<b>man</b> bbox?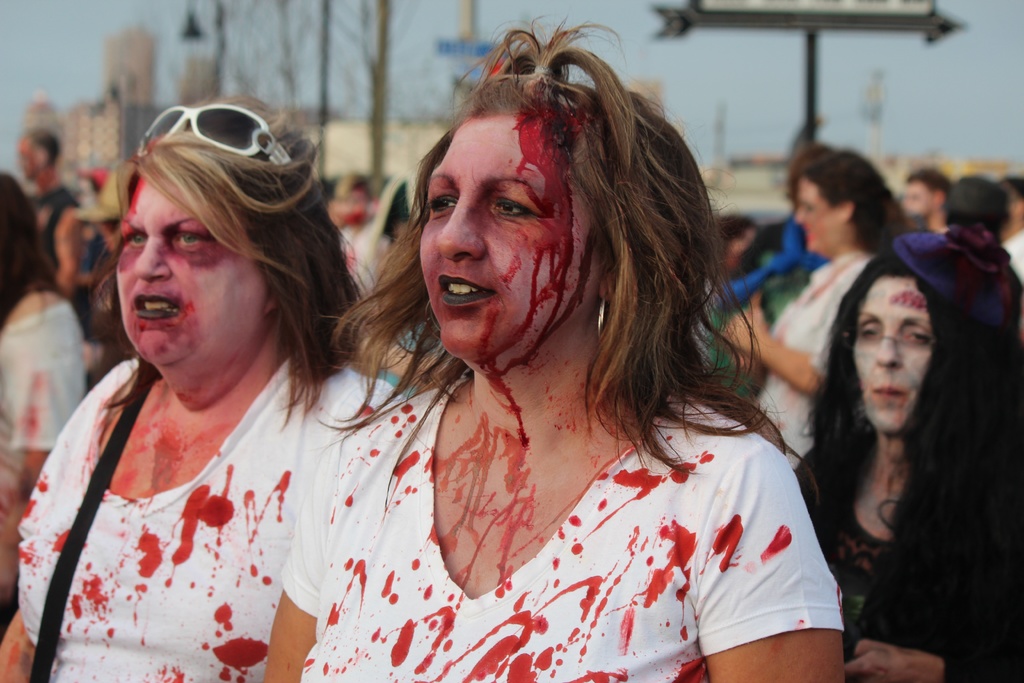
left=1006, top=173, right=1023, bottom=274
